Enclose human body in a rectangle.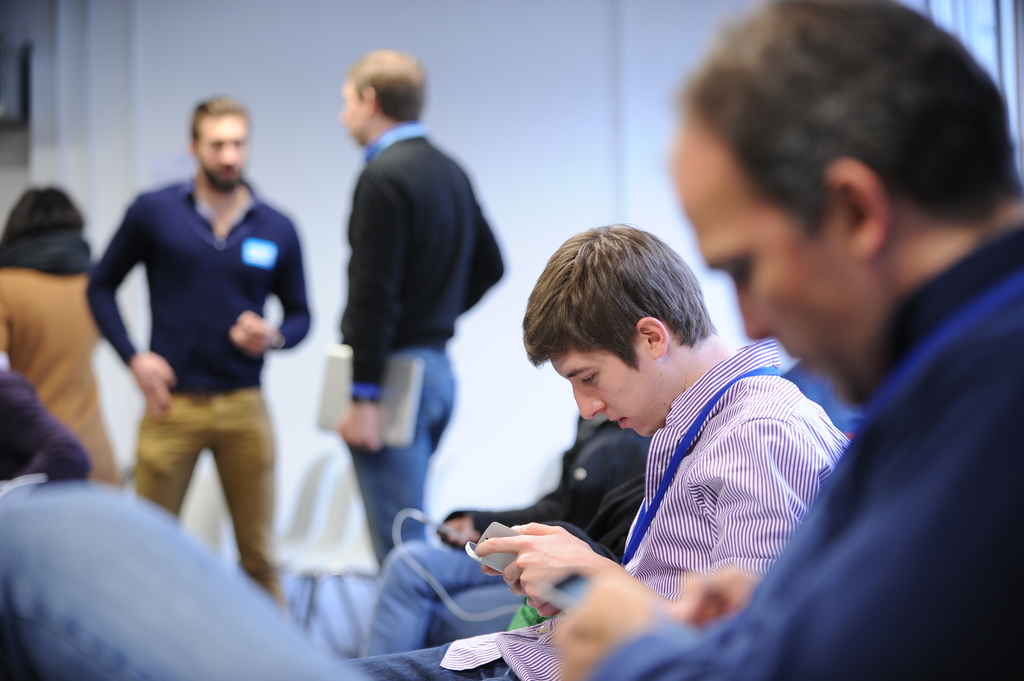
select_region(320, 122, 509, 571).
